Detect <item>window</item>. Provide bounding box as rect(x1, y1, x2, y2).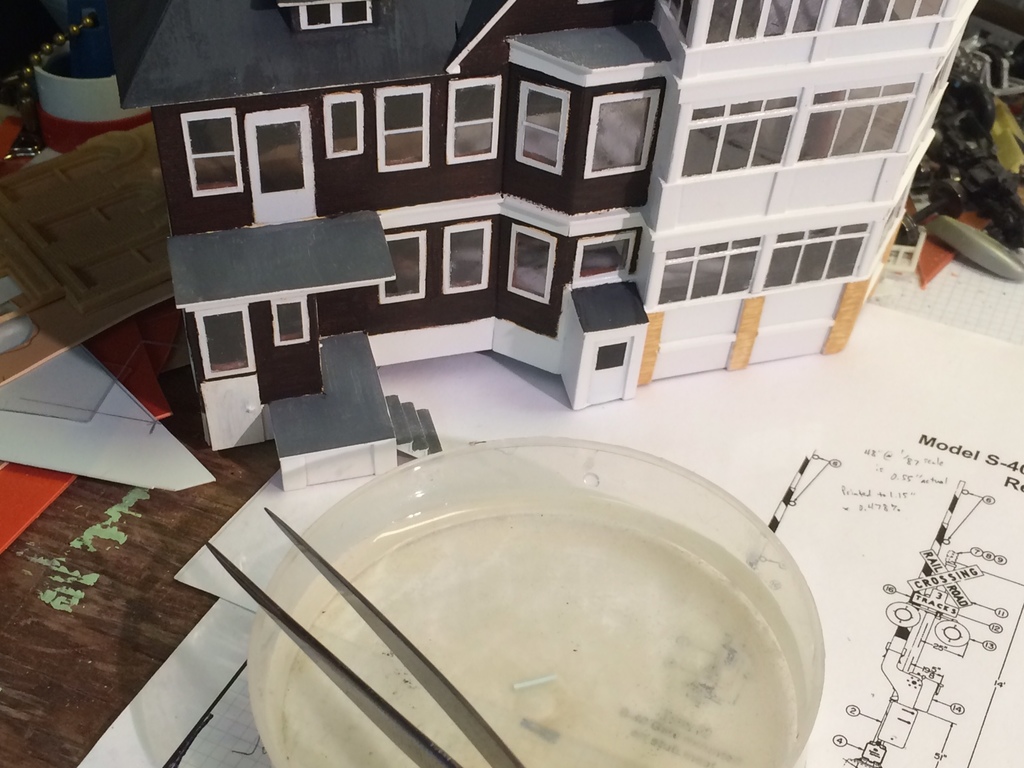
rect(654, 236, 756, 307).
